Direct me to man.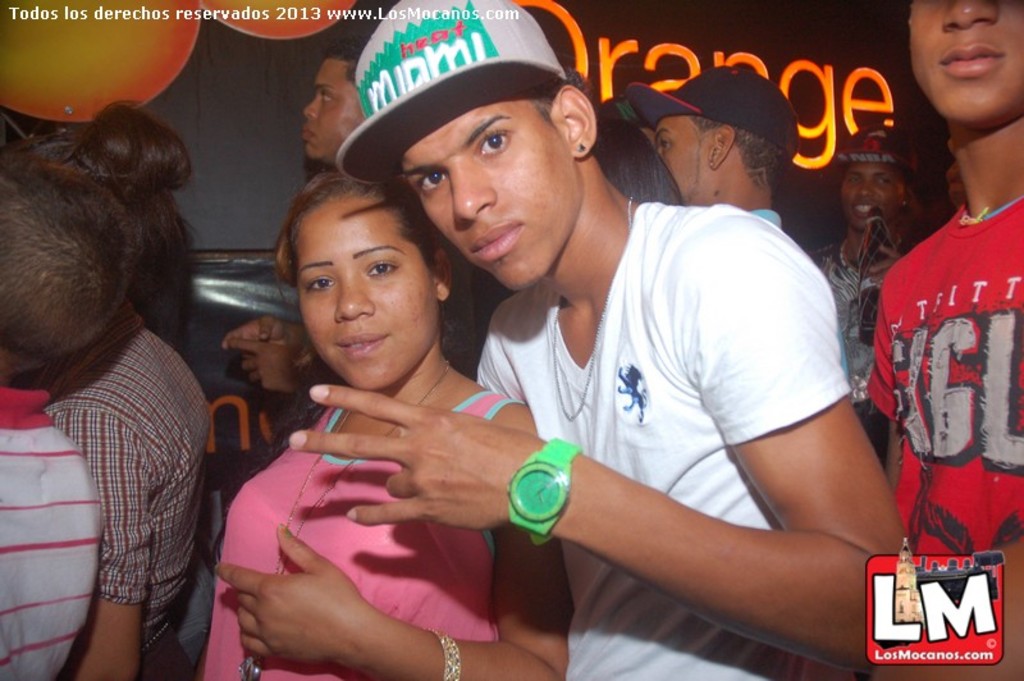
Direction: [279,0,915,680].
